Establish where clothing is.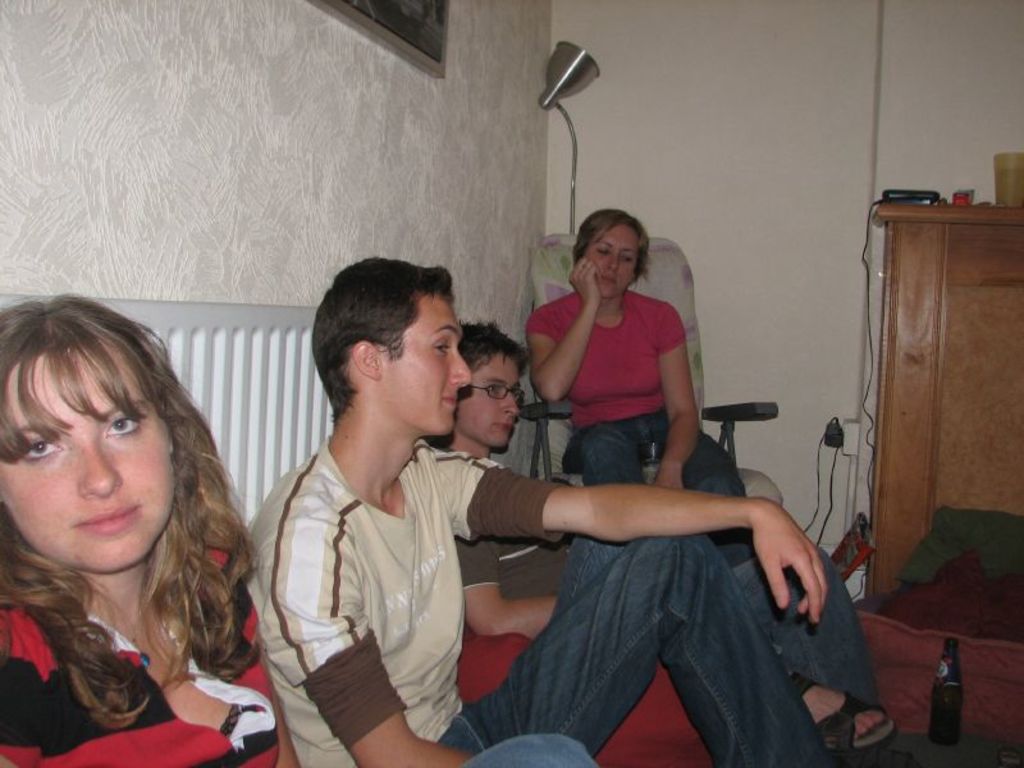
Established at Rect(0, 526, 289, 767).
